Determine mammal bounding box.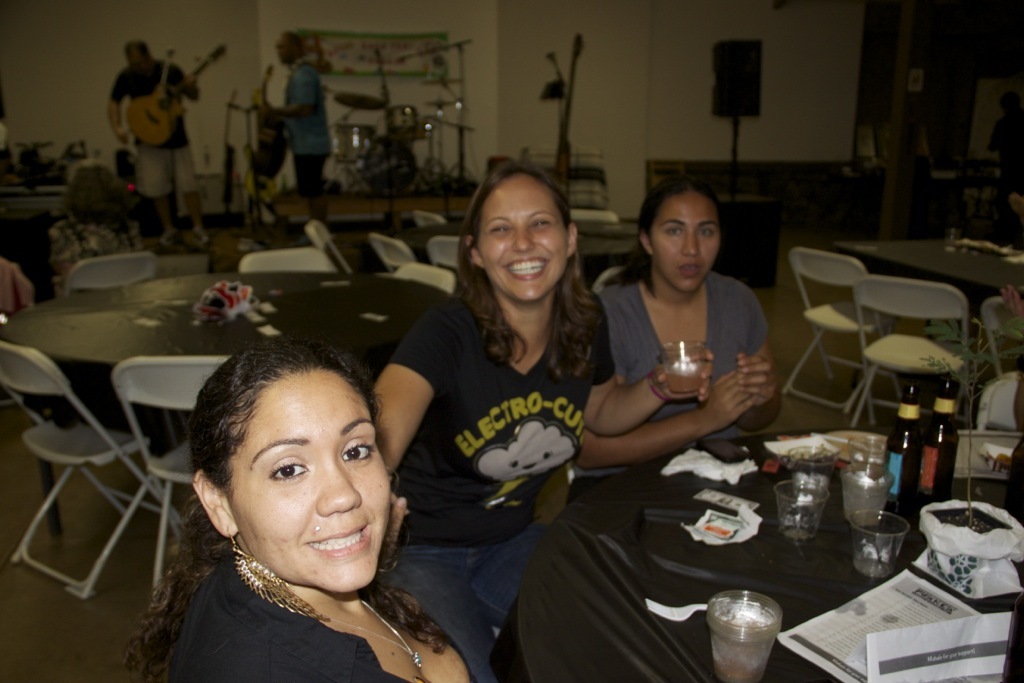
Determined: region(106, 43, 202, 255).
